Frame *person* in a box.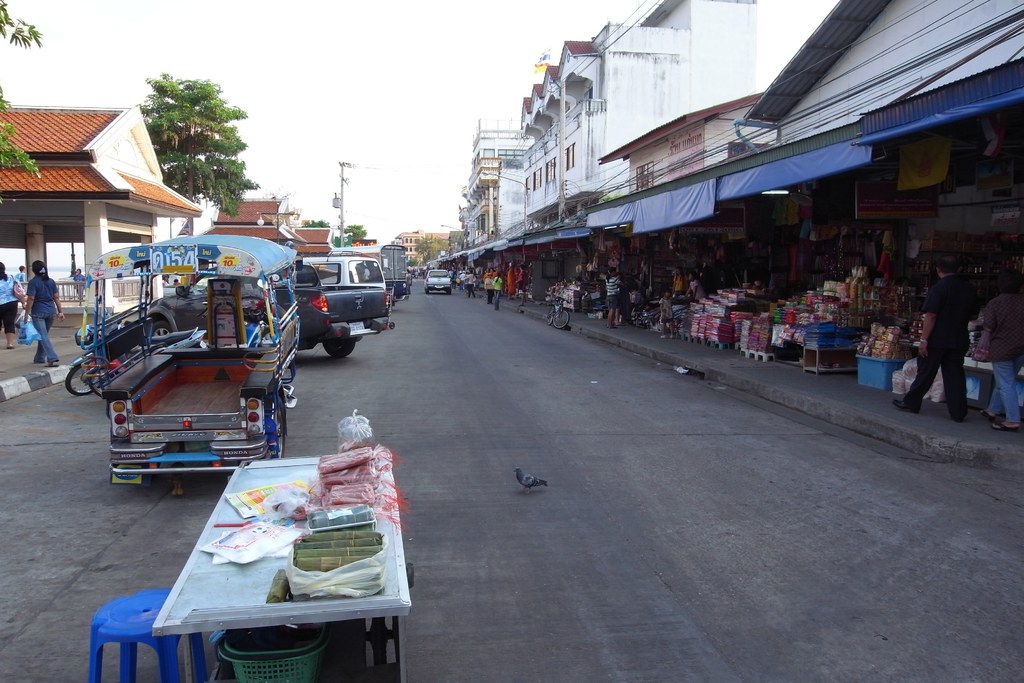
0 261 22 342.
